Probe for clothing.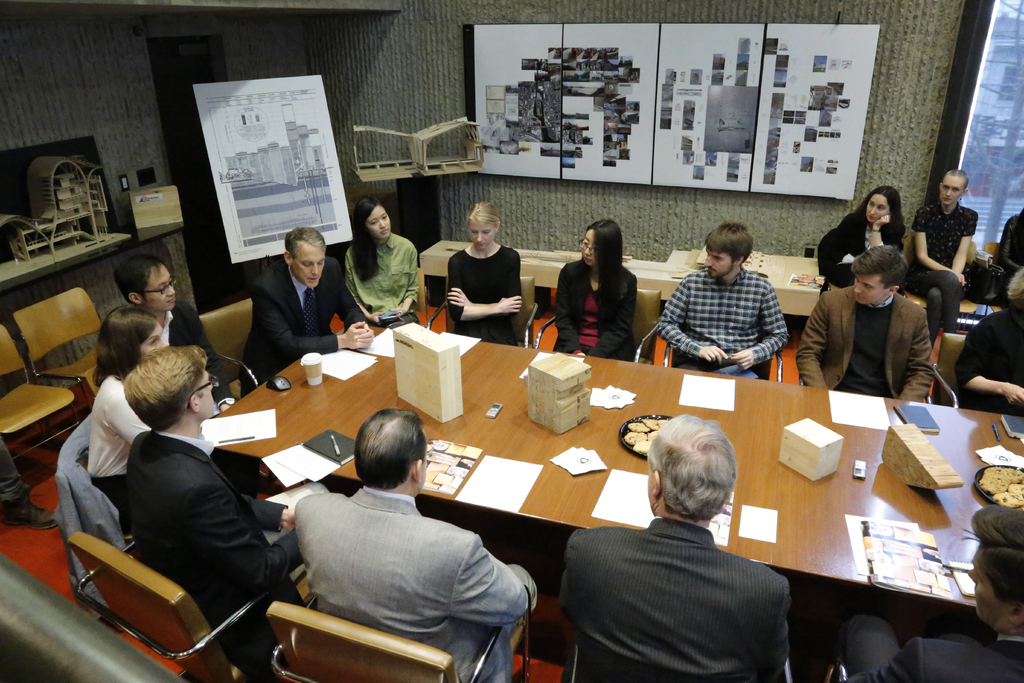
Probe result: 557, 518, 790, 682.
